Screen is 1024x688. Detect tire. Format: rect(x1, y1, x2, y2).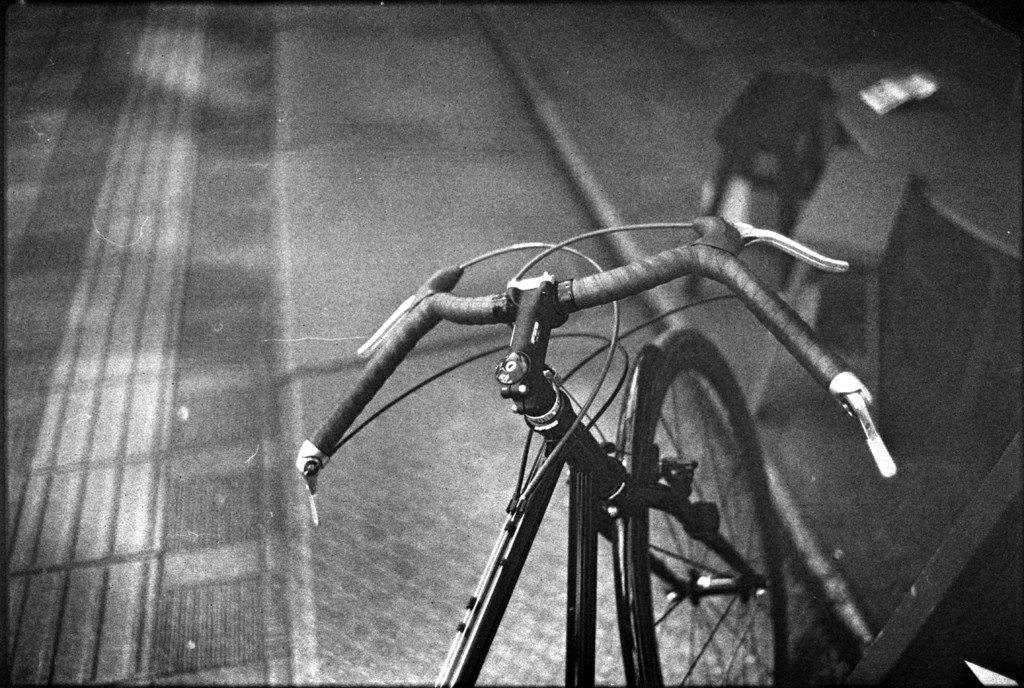
rect(609, 322, 791, 687).
